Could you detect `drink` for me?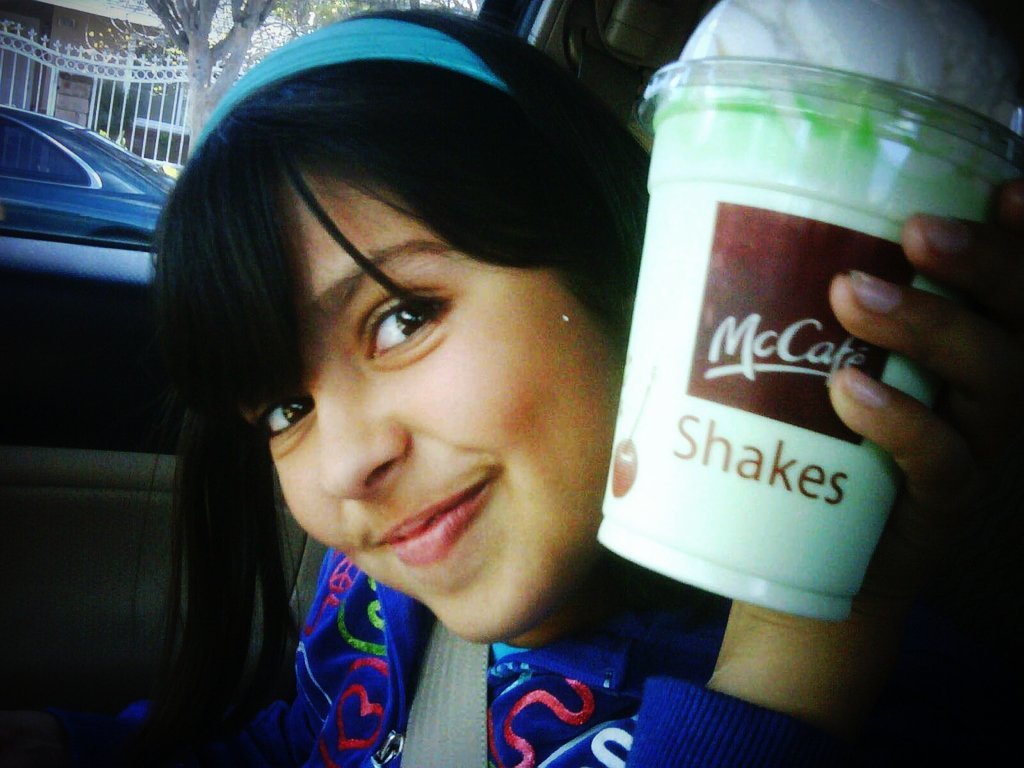
Detection result: (x1=613, y1=50, x2=965, y2=644).
